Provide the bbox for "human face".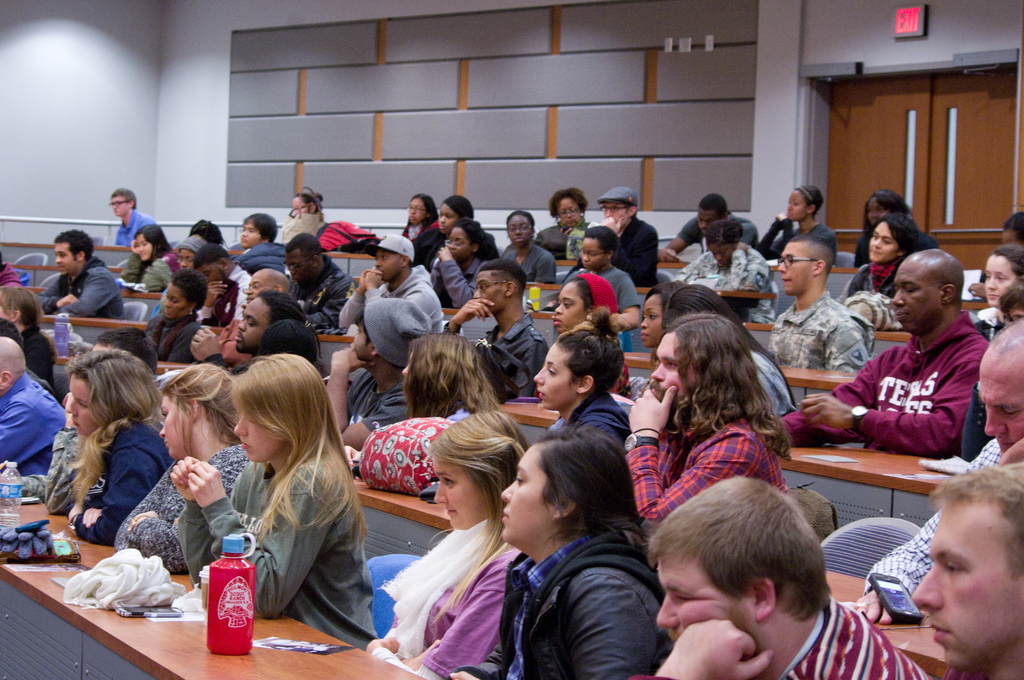
x1=980 y1=254 x2=1020 y2=304.
